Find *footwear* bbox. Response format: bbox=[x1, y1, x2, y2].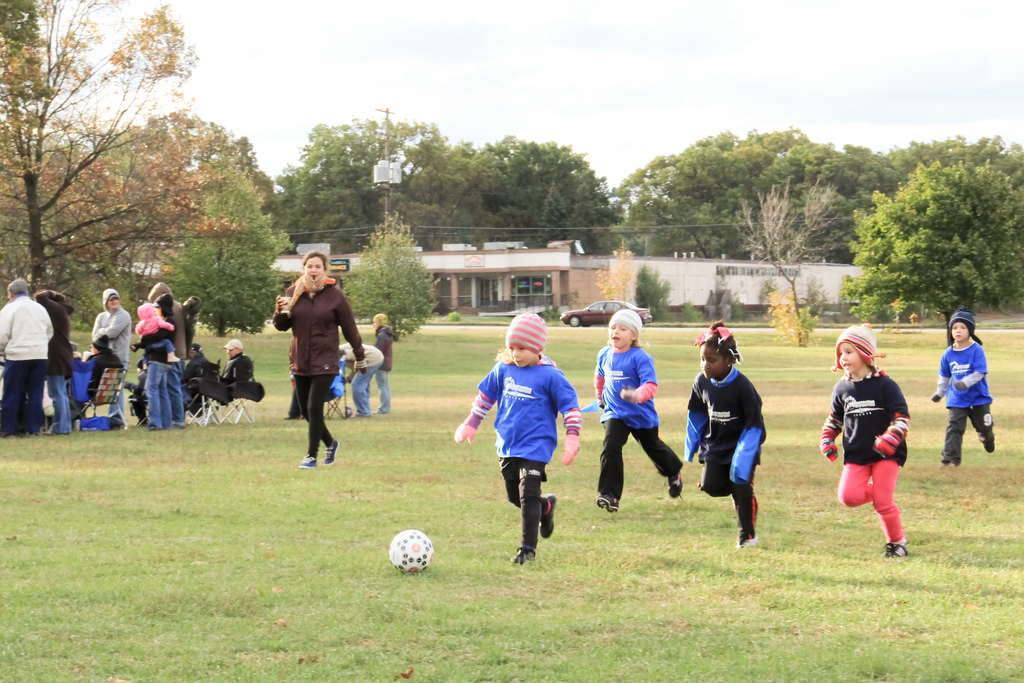
bbox=[509, 546, 535, 565].
